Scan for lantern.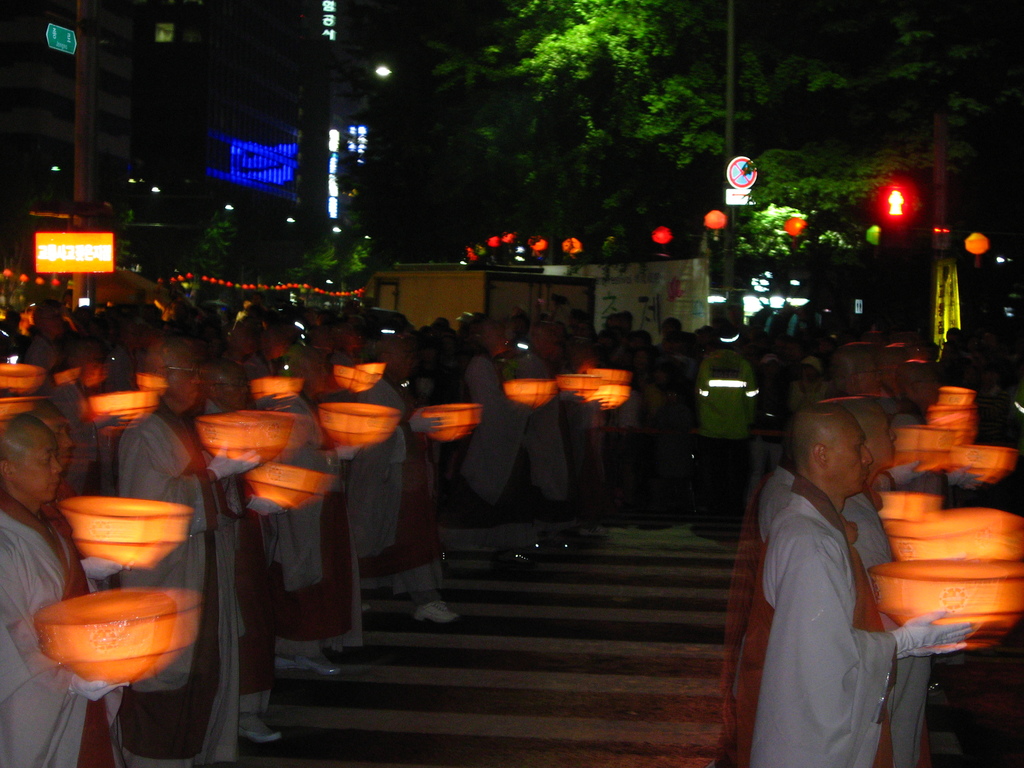
Scan result: box(0, 362, 43, 394).
